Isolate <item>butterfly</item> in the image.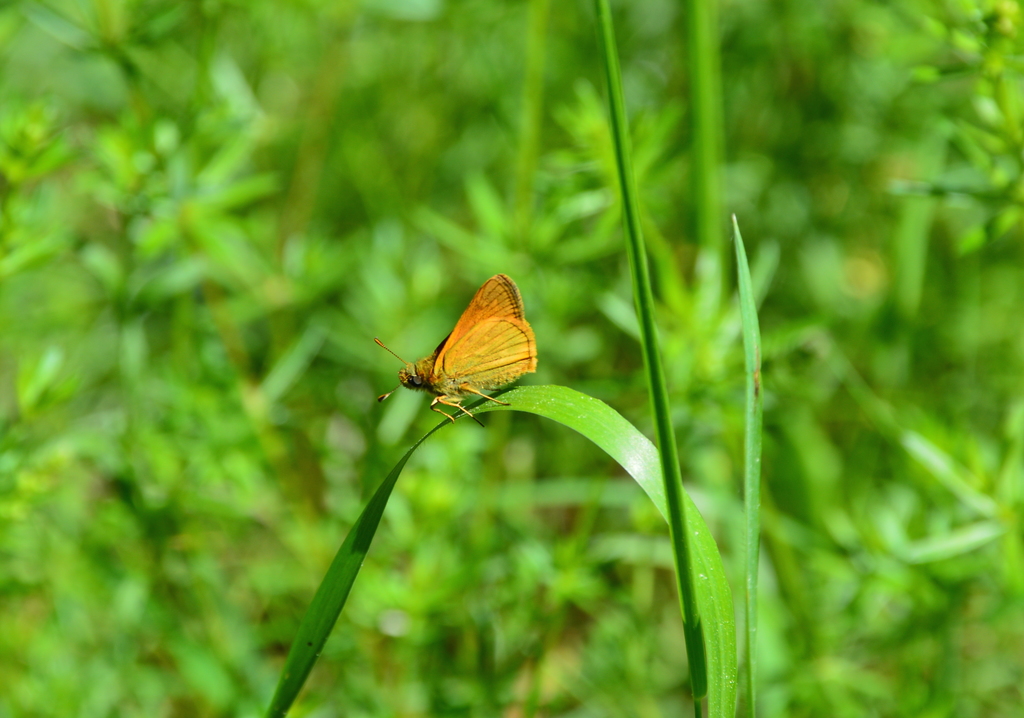
Isolated region: (left=361, top=270, right=548, bottom=435).
